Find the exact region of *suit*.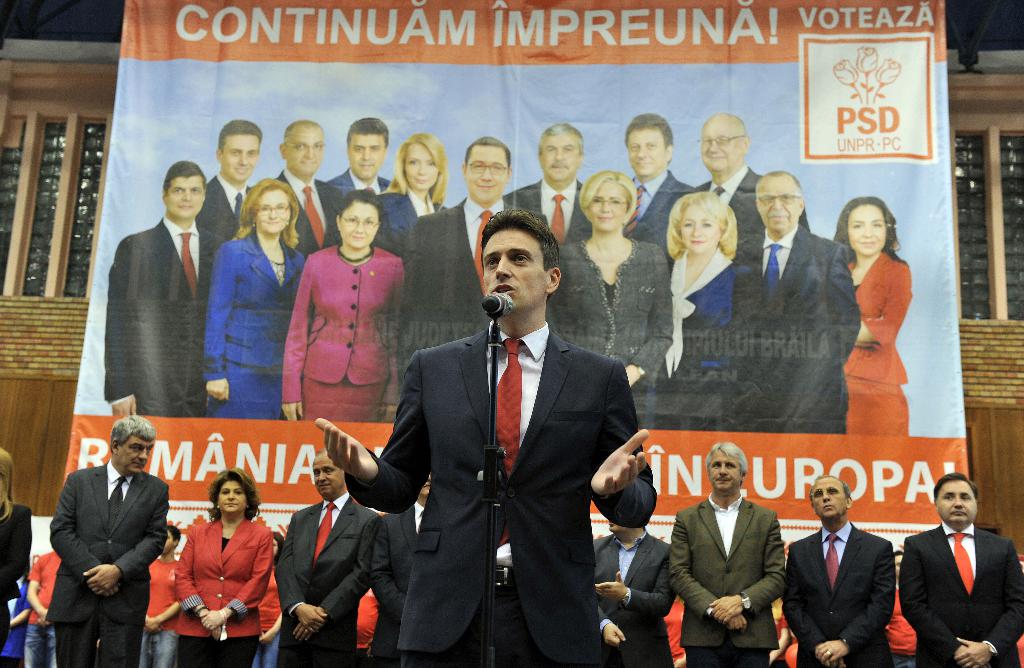
Exact region: crop(593, 532, 675, 667).
